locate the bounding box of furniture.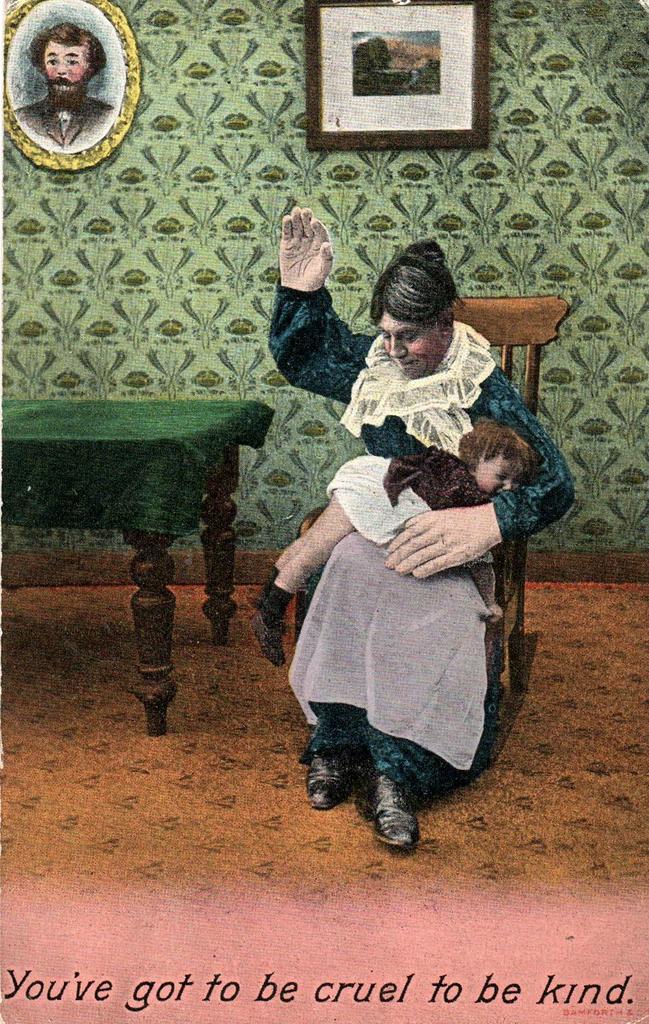
Bounding box: left=294, top=286, right=569, bottom=718.
